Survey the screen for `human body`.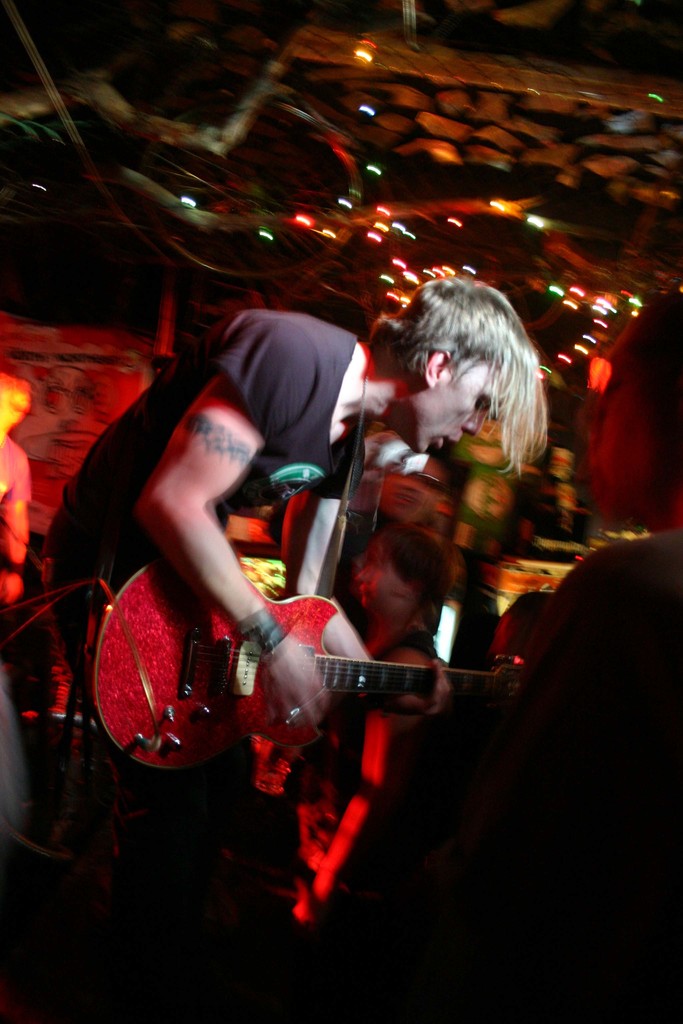
Survey found: box=[120, 188, 545, 937].
